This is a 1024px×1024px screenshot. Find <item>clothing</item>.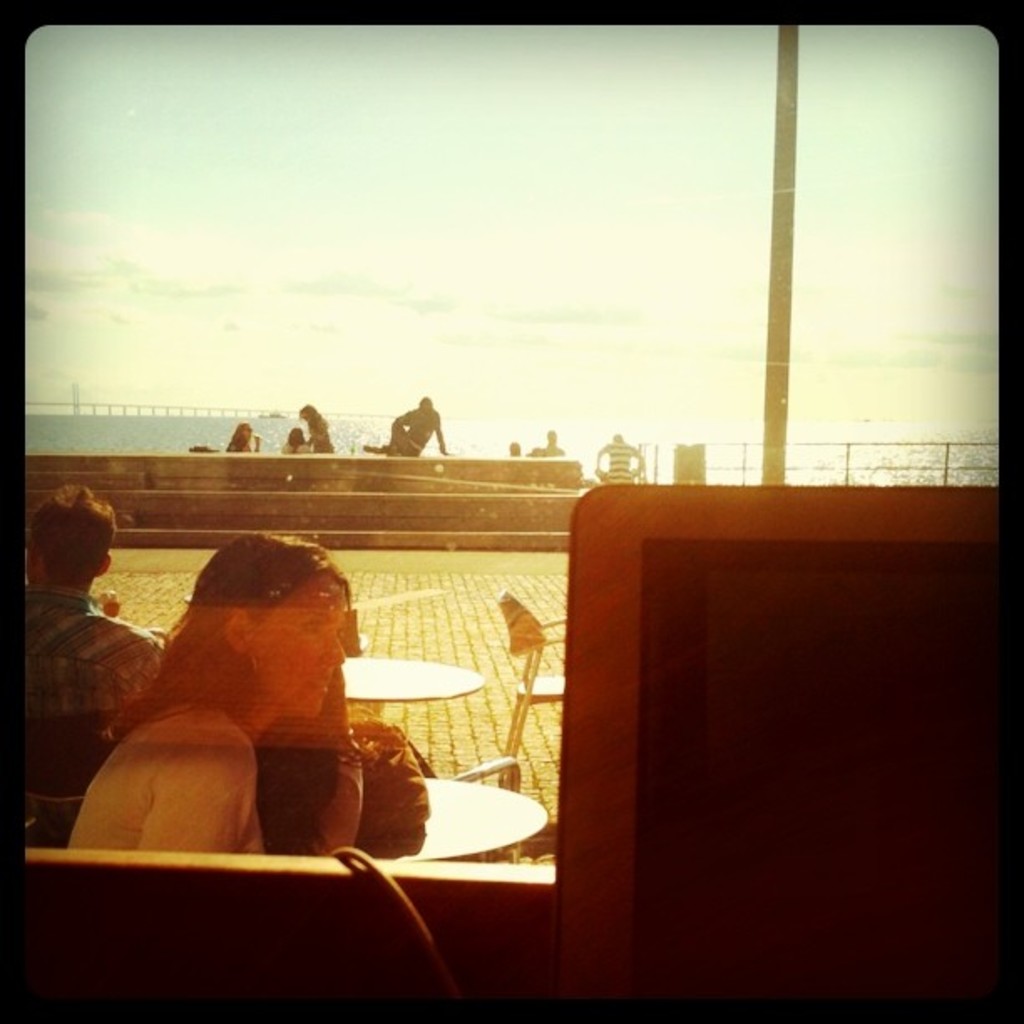
Bounding box: pyautogui.locateOnScreen(67, 704, 263, 875).
